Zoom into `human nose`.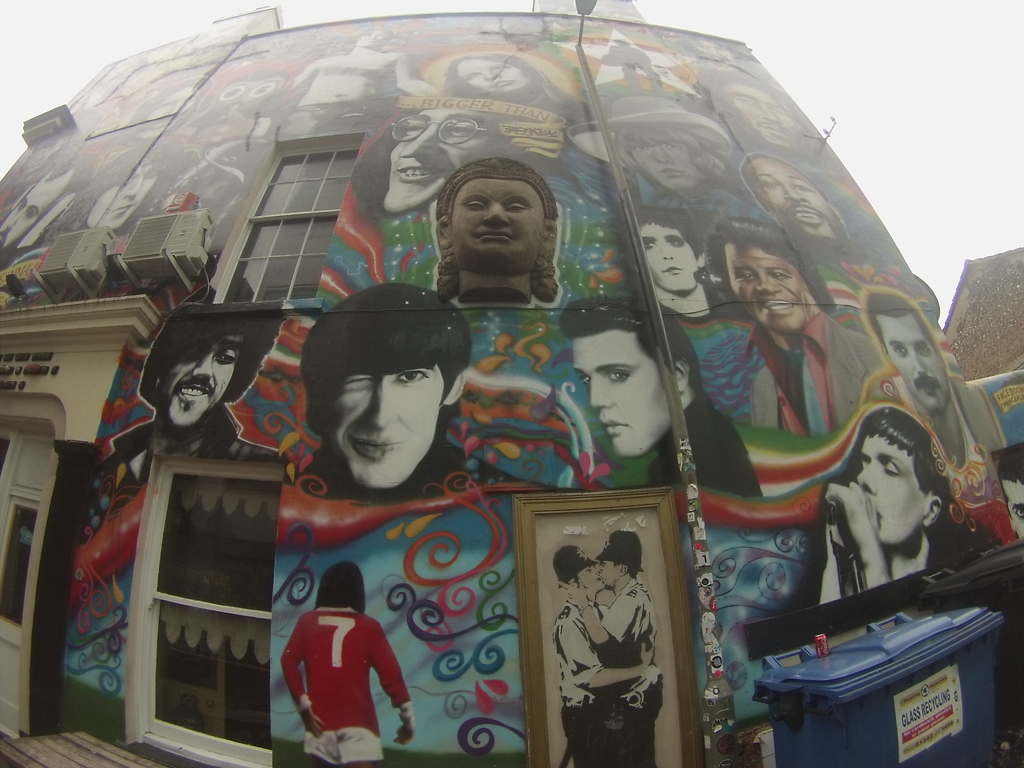
Zoom target: x1=655 y1=239 x2=673 y2=257.
